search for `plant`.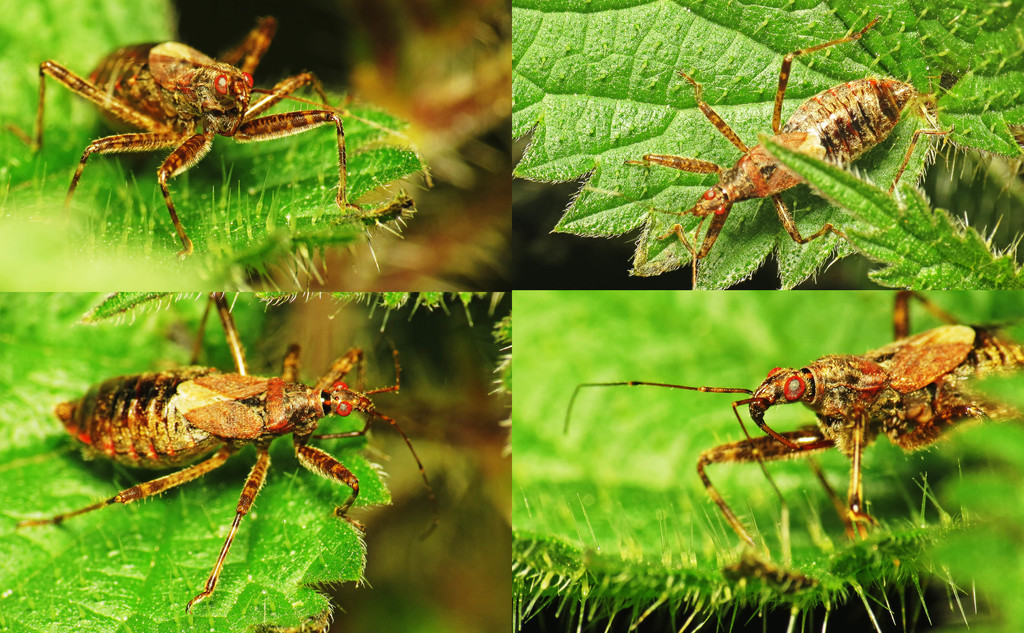
Found at select_region(0, 0, 439, 288).
